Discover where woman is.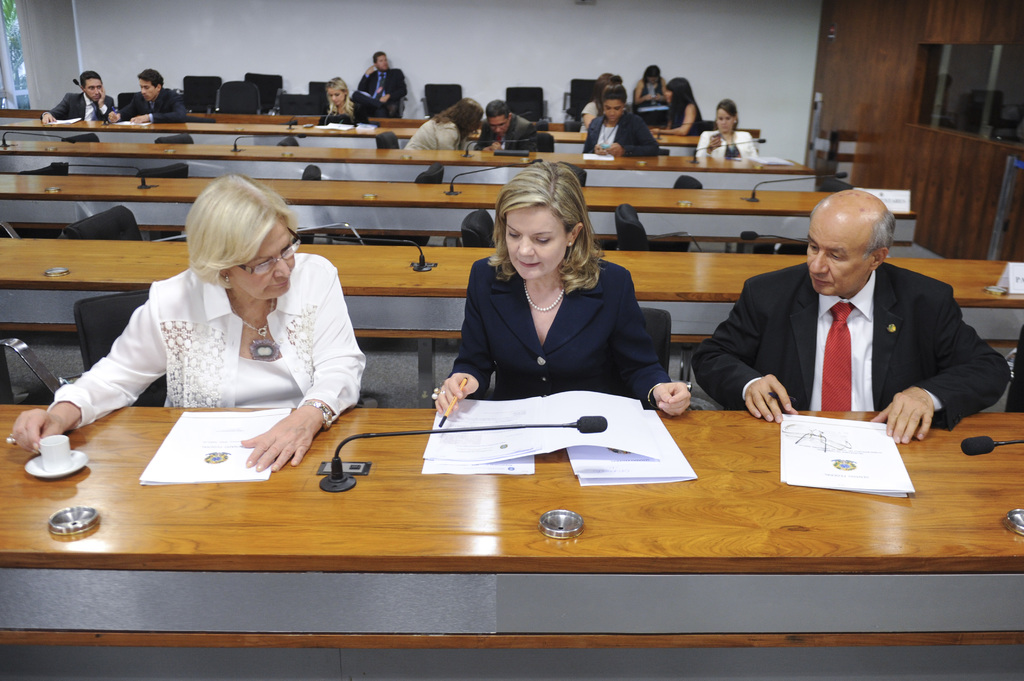
Discovered at bbox(577, 72, 627, 134).
